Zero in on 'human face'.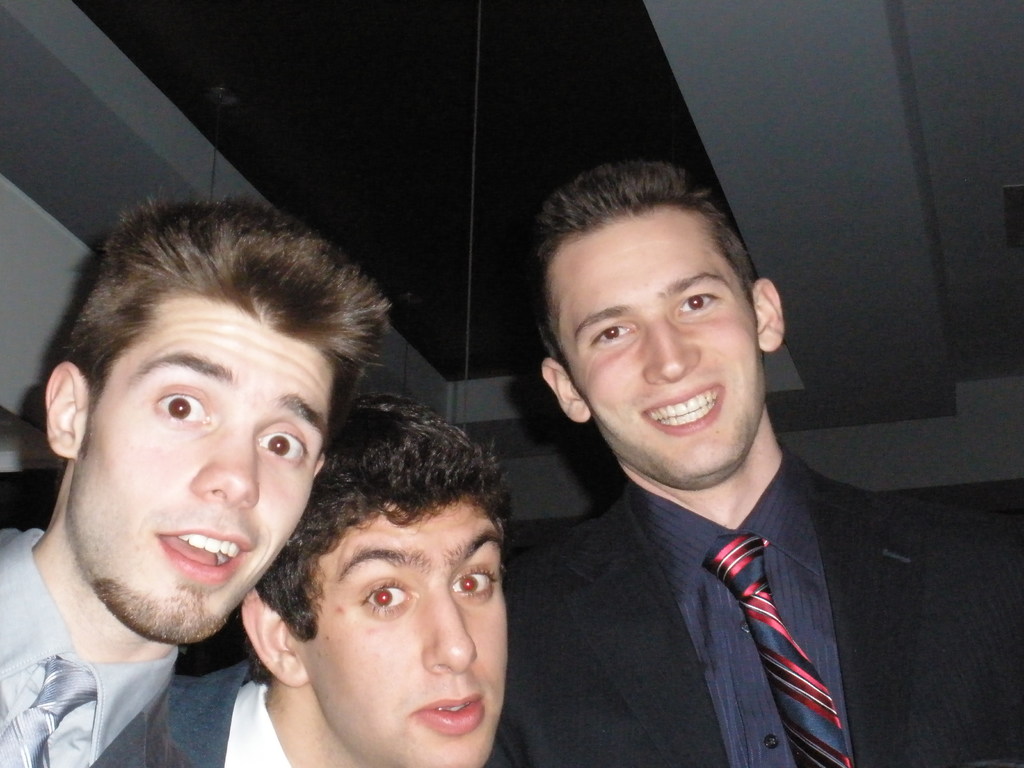
Zeroed in: {"left": 543, "top": 200, "right": 767, "bottom": 487}.
